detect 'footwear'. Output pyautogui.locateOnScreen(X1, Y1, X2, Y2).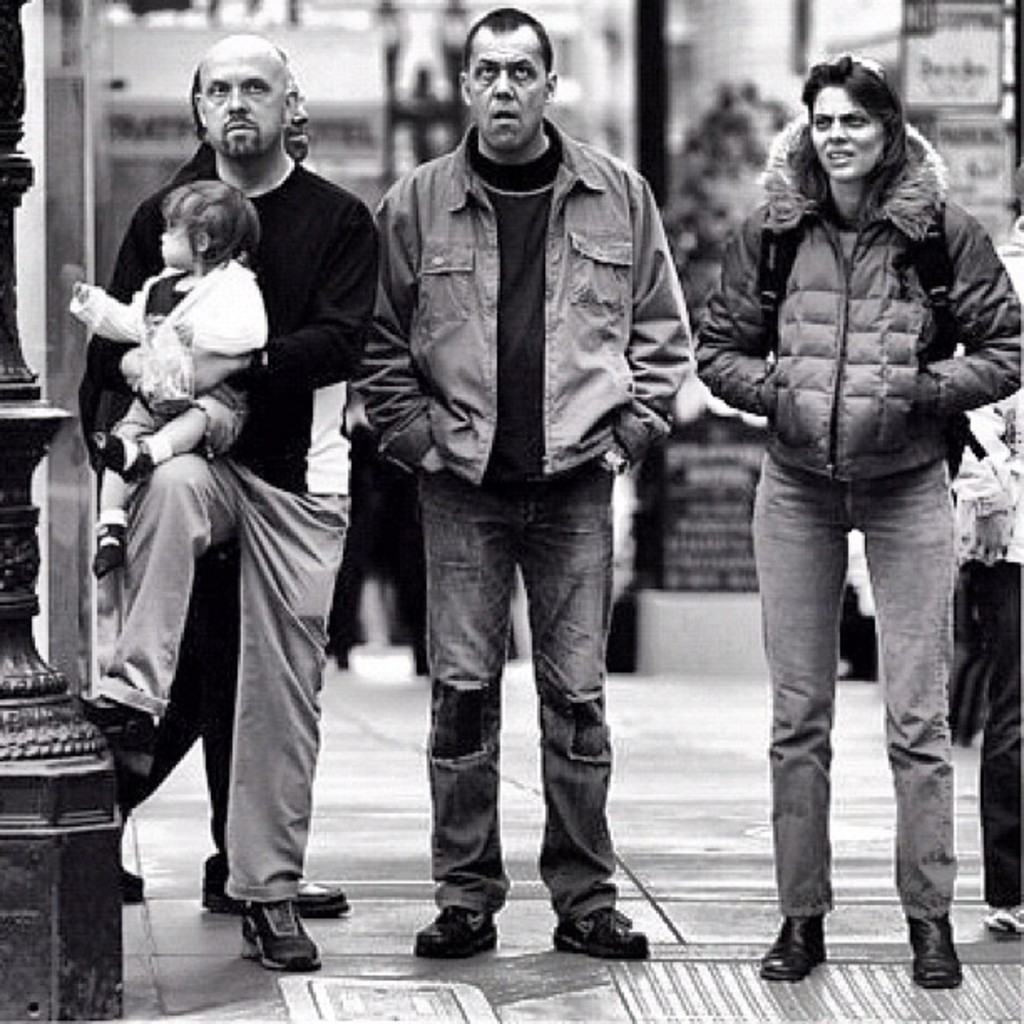
pyautogui.locateOnScreen(905, 919, 965, 989).
